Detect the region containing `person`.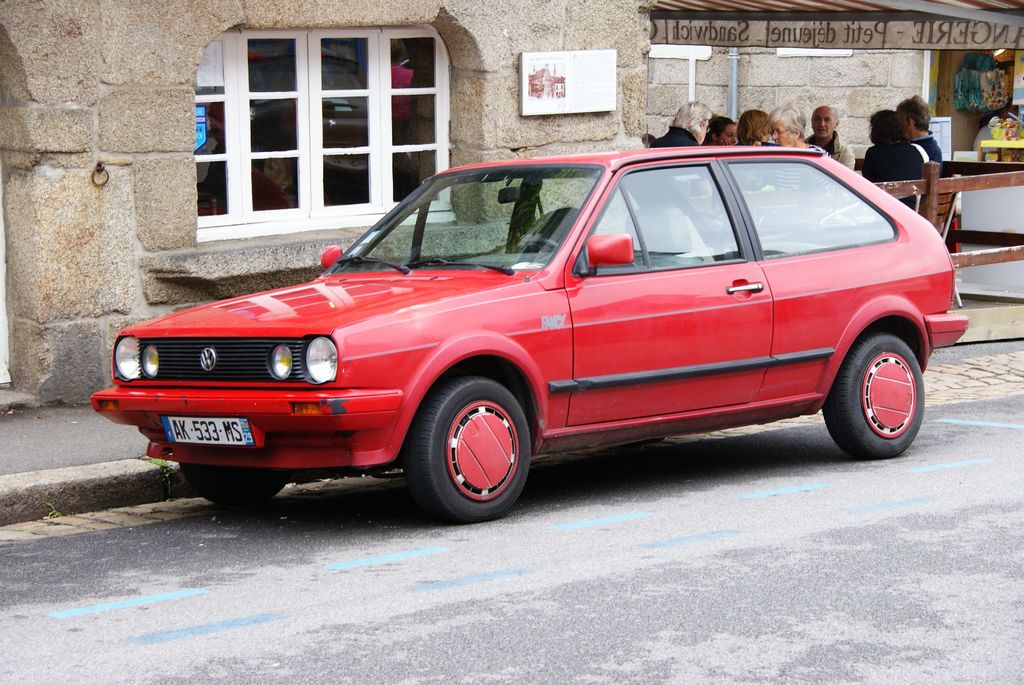
detection(738, 109, 769, 145).
